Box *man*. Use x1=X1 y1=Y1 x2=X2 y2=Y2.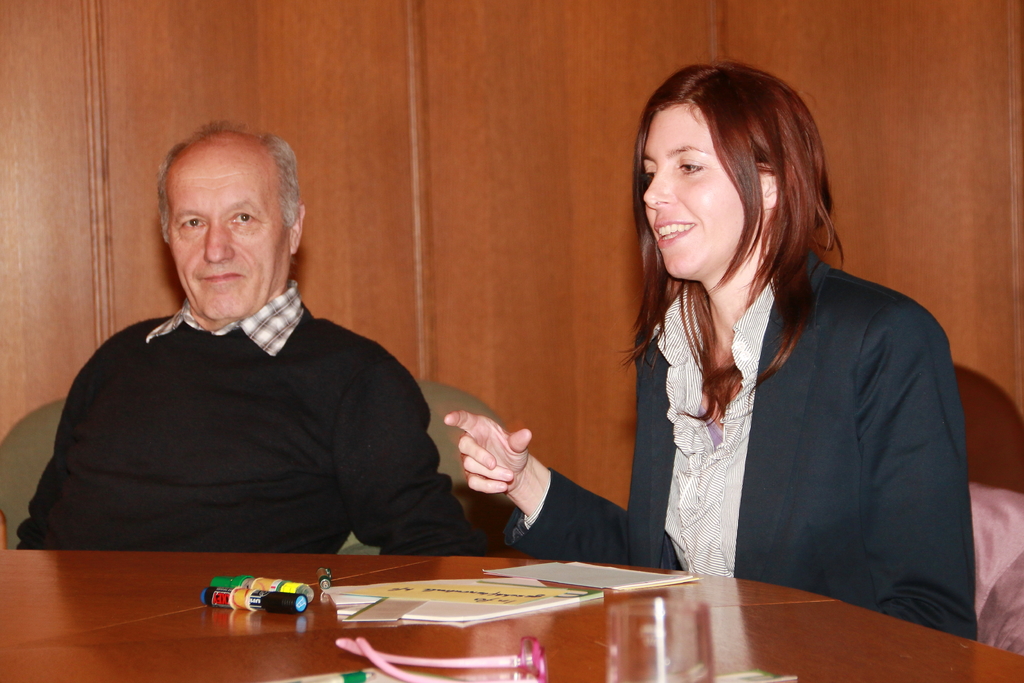
x1=6 y1=102 x2=480 y2=553.
